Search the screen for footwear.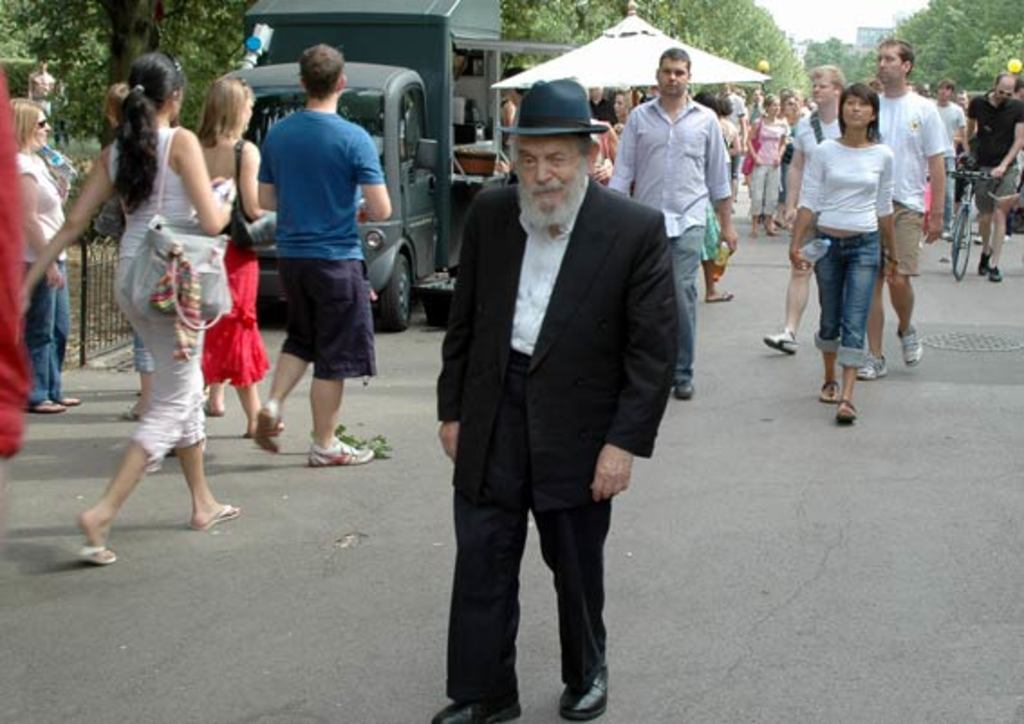
Found at bbox=[562, 666, 609, 722].
